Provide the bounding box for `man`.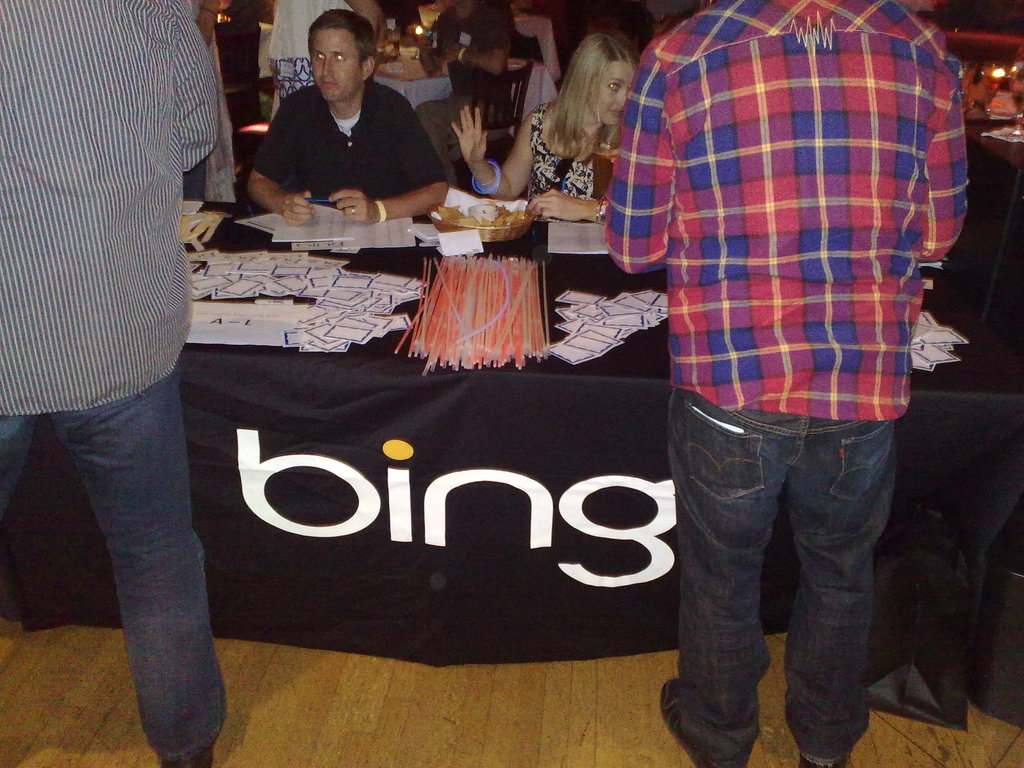
l=238, t=6, r=451, b=233.
